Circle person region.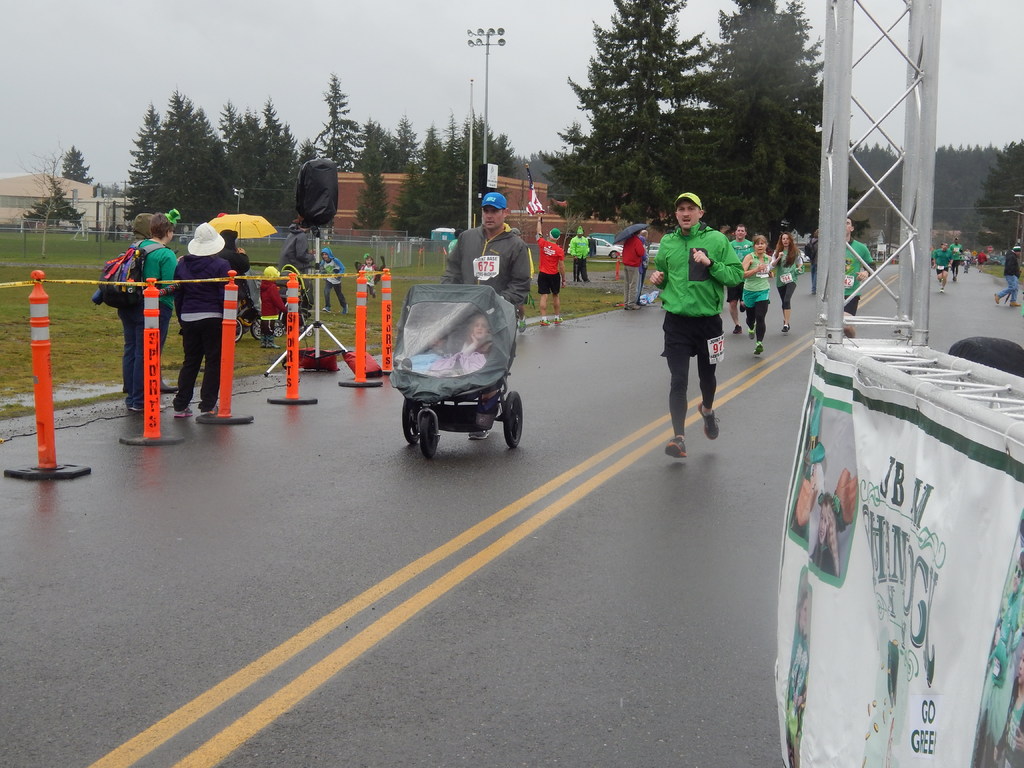
Region: 808,227,818,300.
